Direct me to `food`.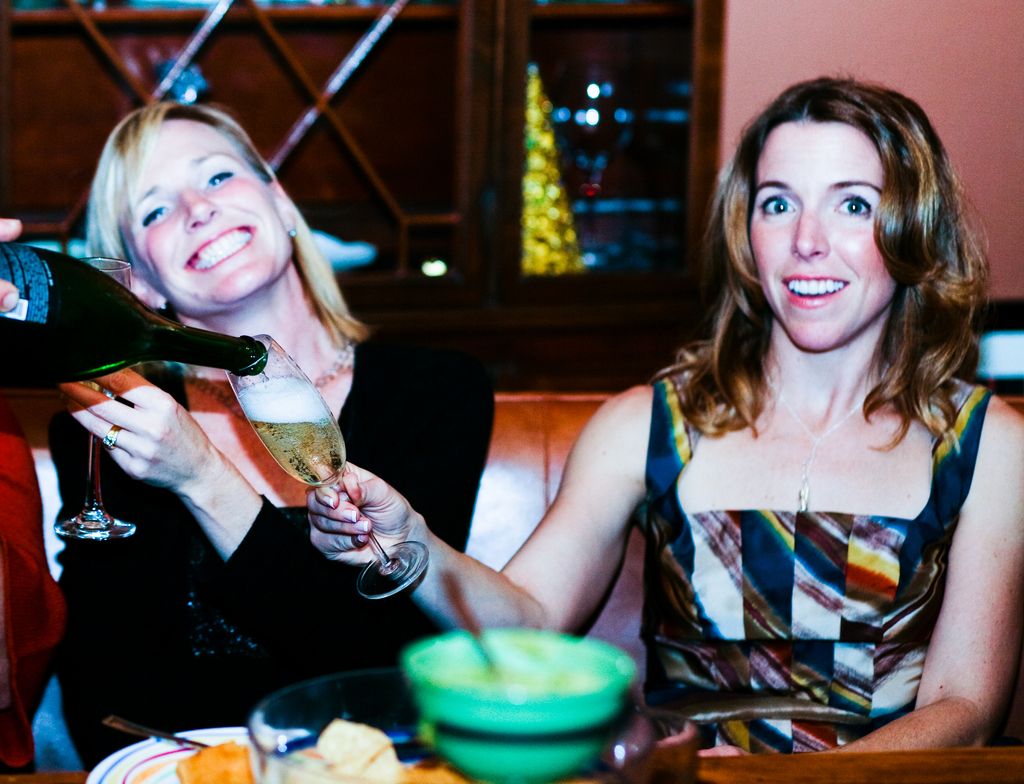
Direction: 173/717/463/782.
